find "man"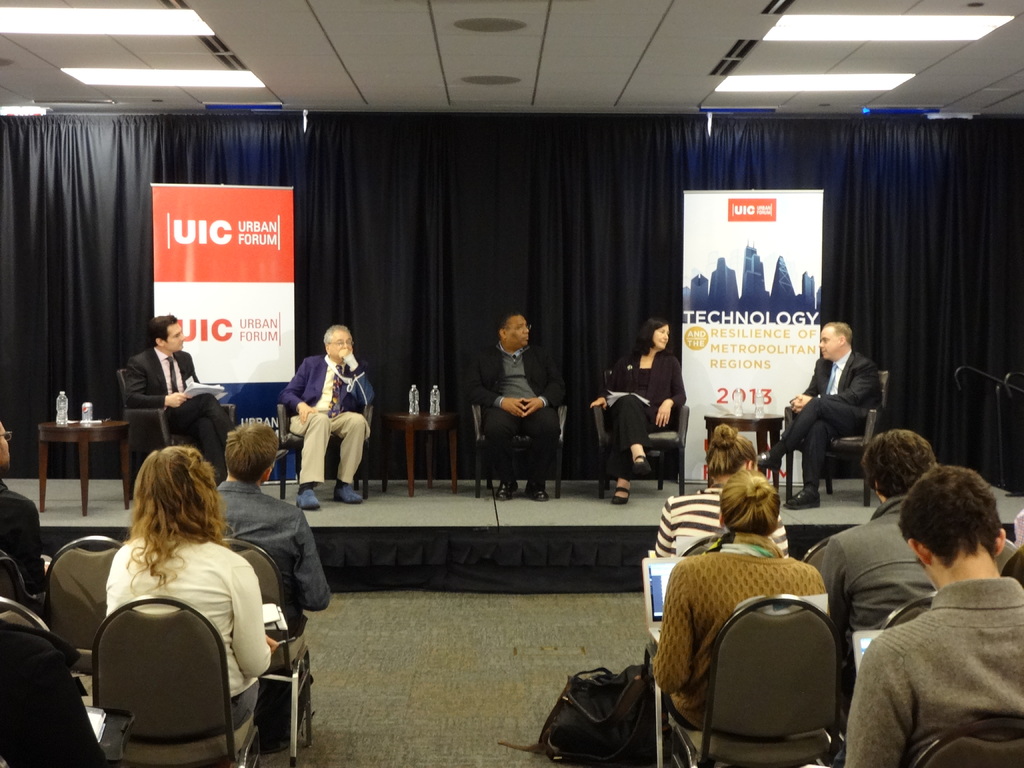
0,406,54,636
